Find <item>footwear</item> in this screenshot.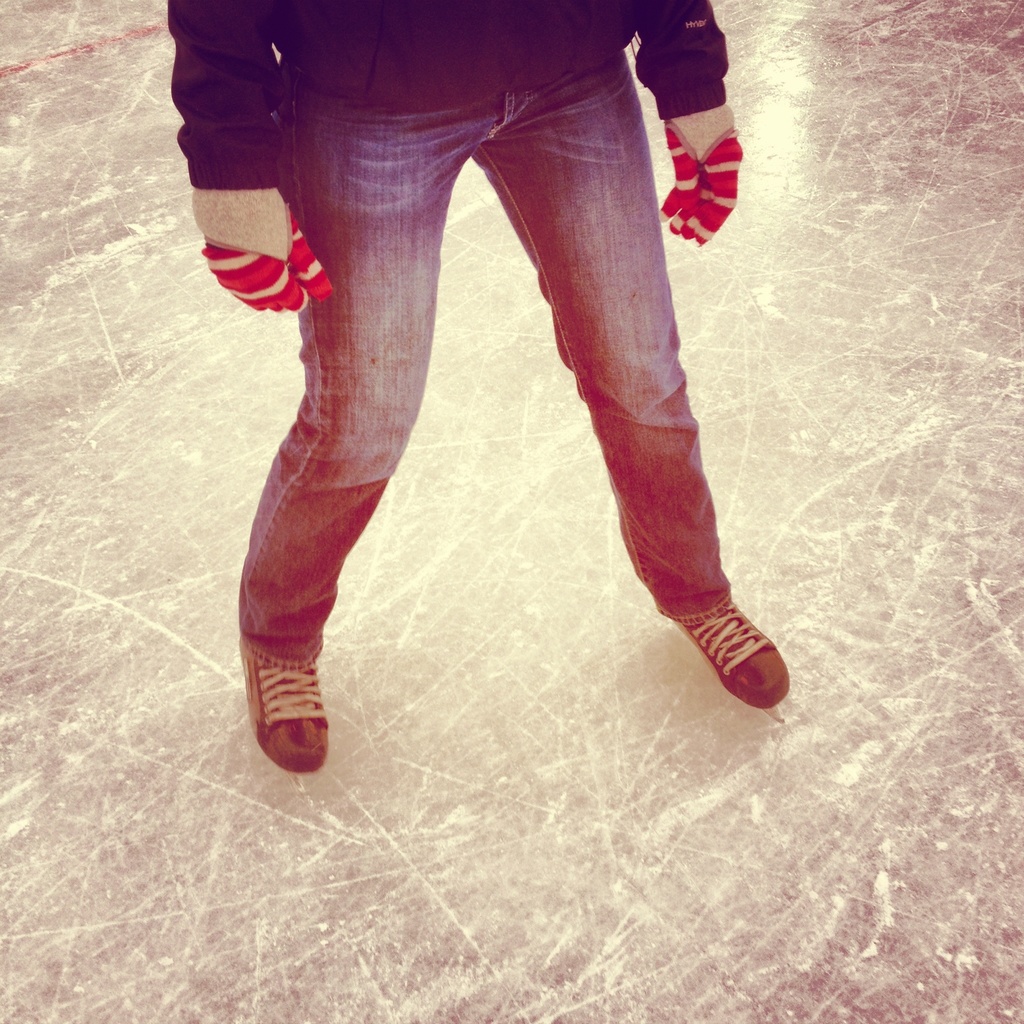
The bounding box for <item>footwear</item> is bbox=(239, 637, 345, 782).
